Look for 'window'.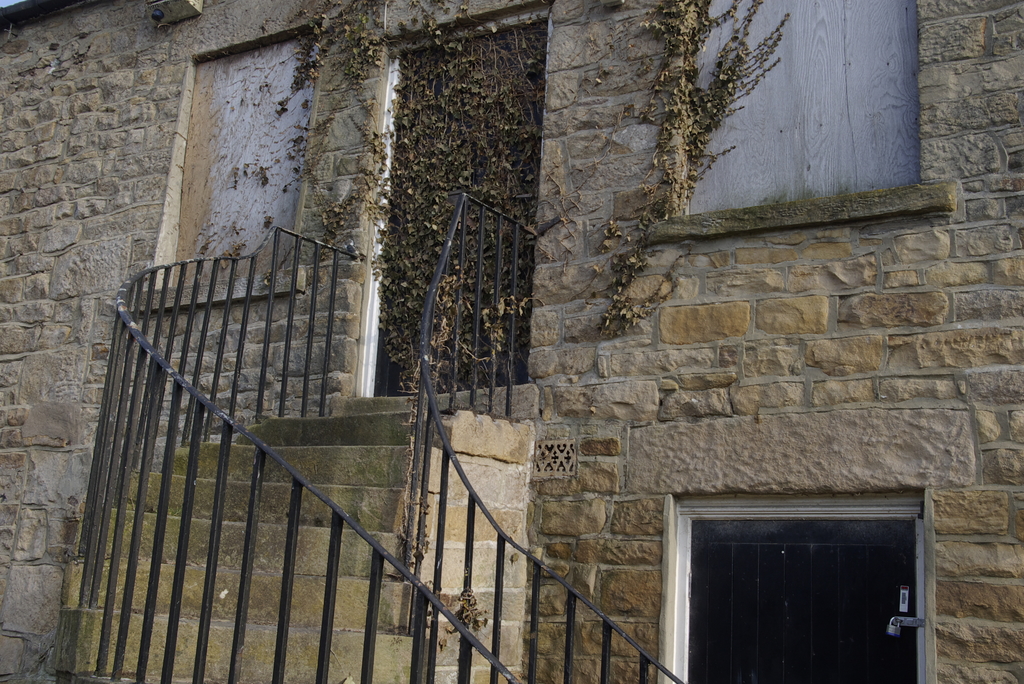
Found: crop(653, 481, 940, 667).
